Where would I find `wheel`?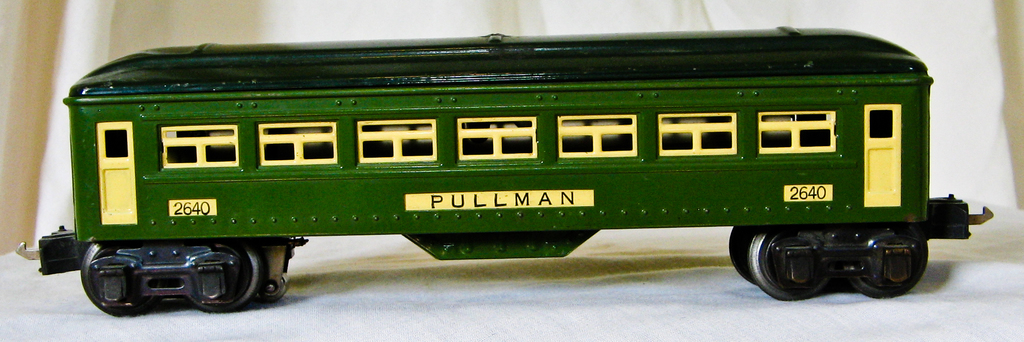
At (181,237,271,311).
